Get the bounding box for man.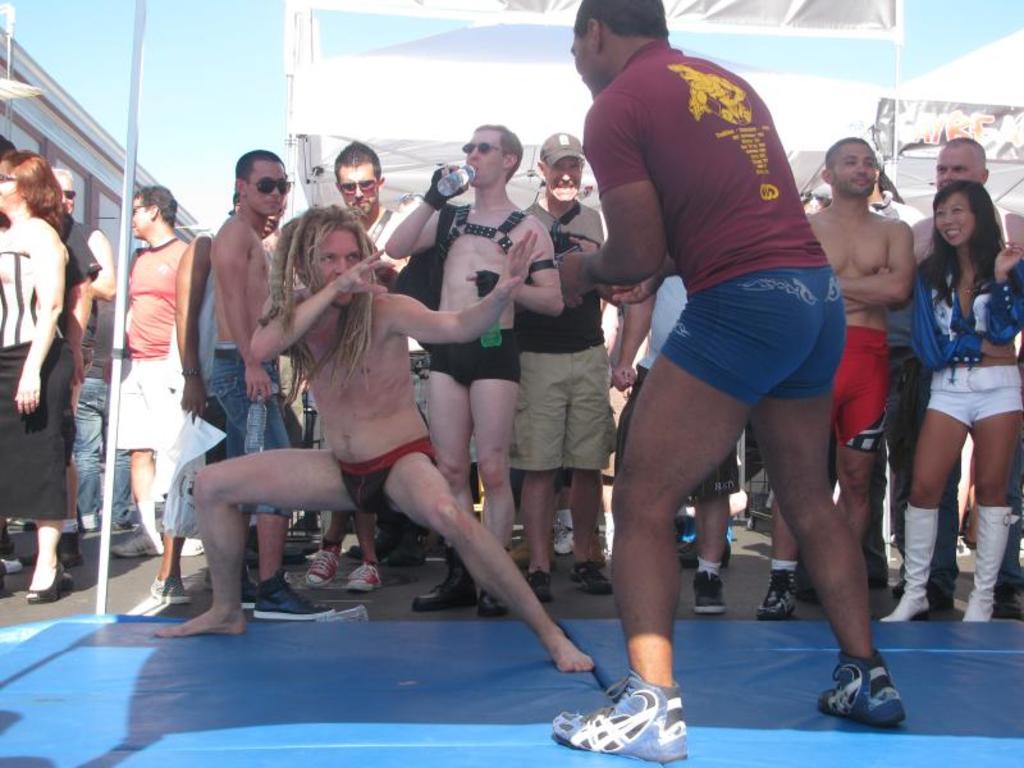
[148, 202, 564, 668].
